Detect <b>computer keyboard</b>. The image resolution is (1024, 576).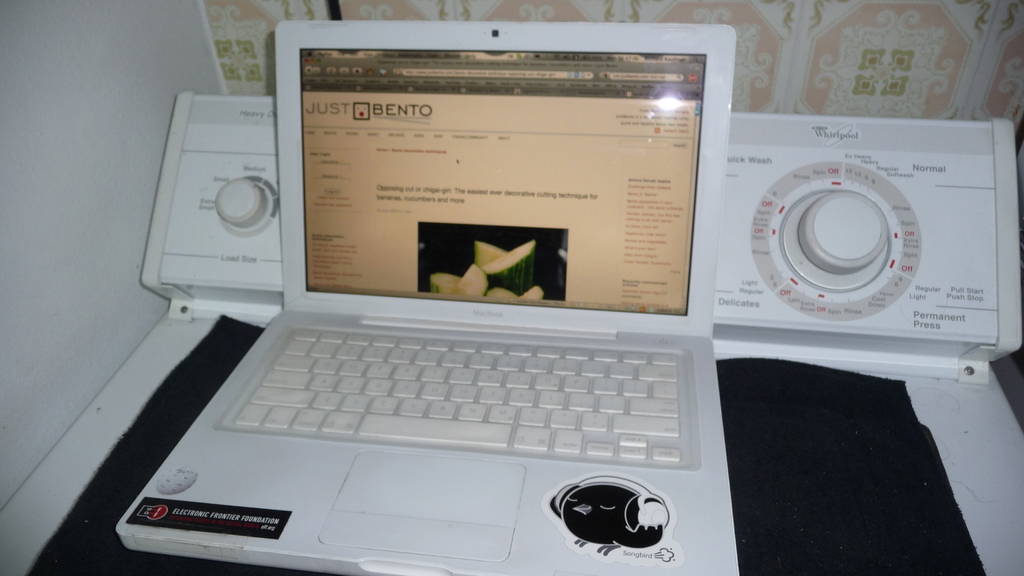
bbox=(228, 330, 682, 462).
